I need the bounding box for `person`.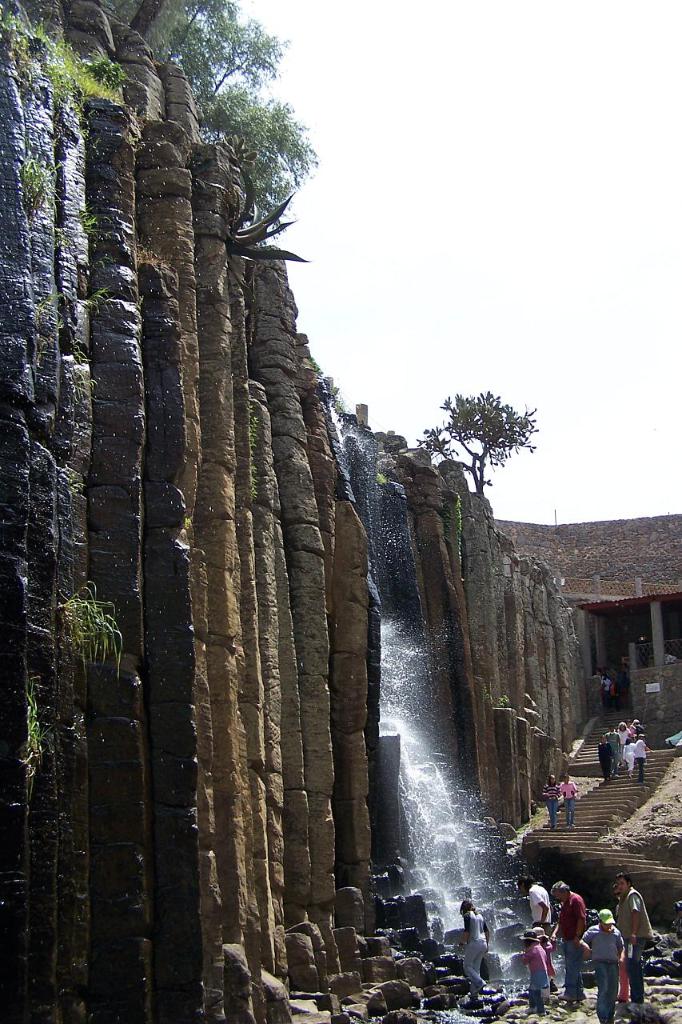
Here it is: 540:872:592:1004.
